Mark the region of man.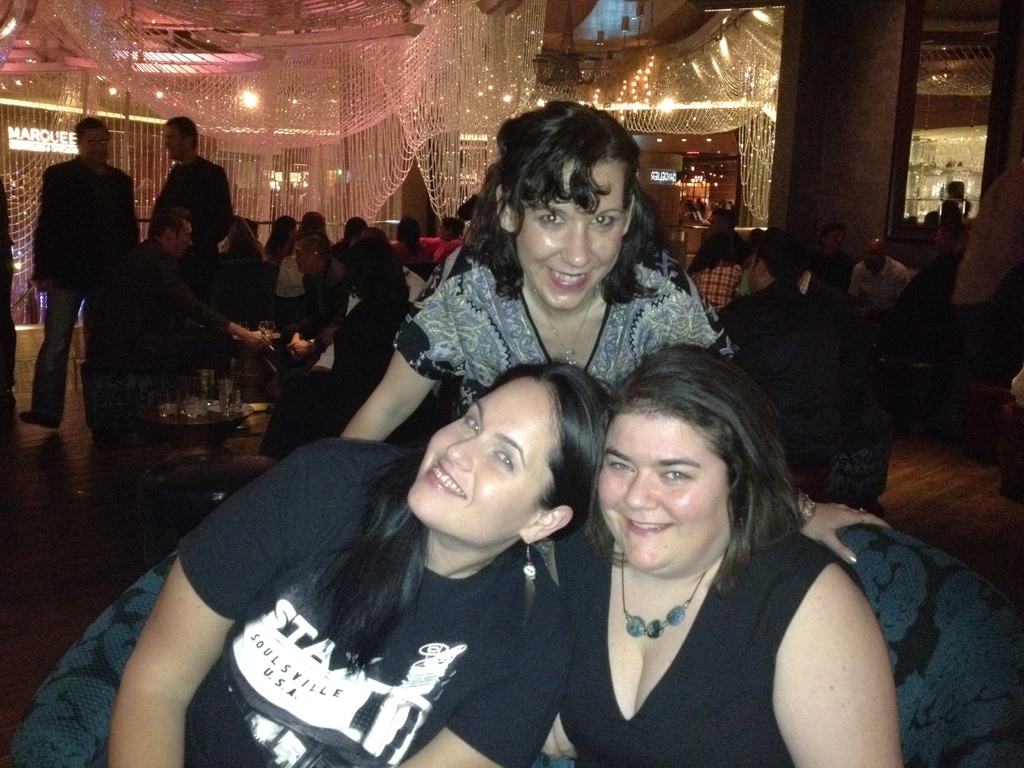
Region: 849,239,902,312.
